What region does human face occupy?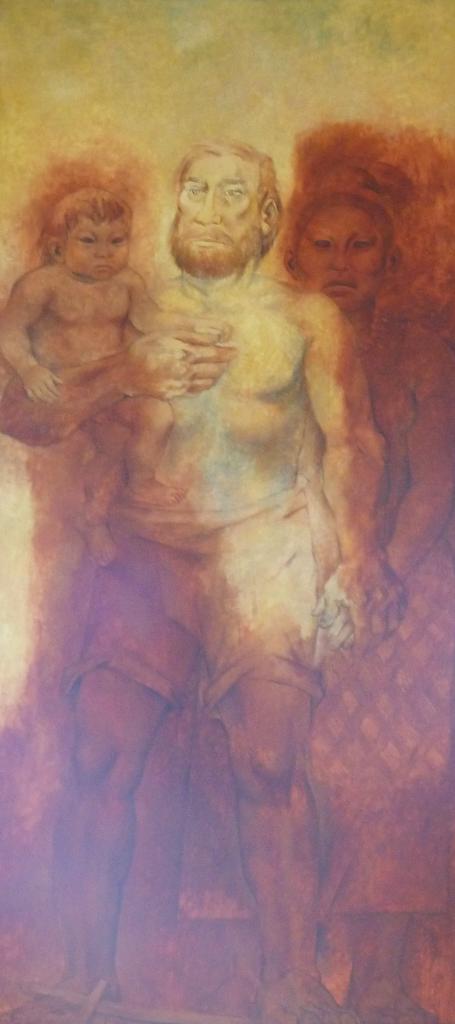
65/216/127/278.
